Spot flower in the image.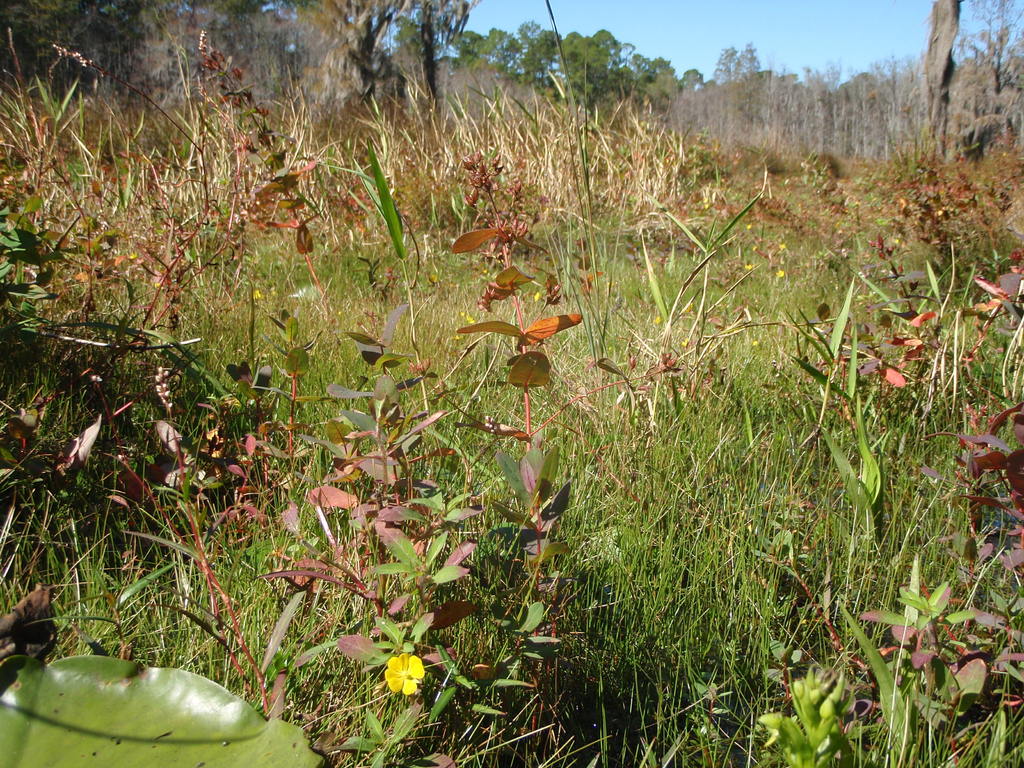
flower found at region(383, 652, 426, 698).
